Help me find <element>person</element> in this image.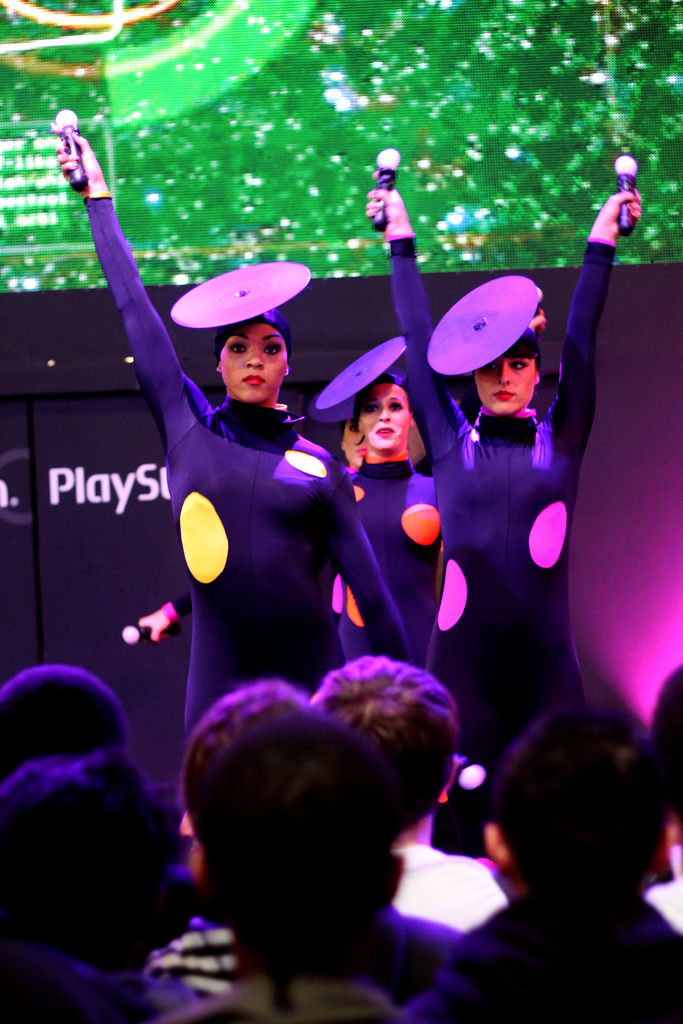
Found it: rect(367, 182, 647, 860).
